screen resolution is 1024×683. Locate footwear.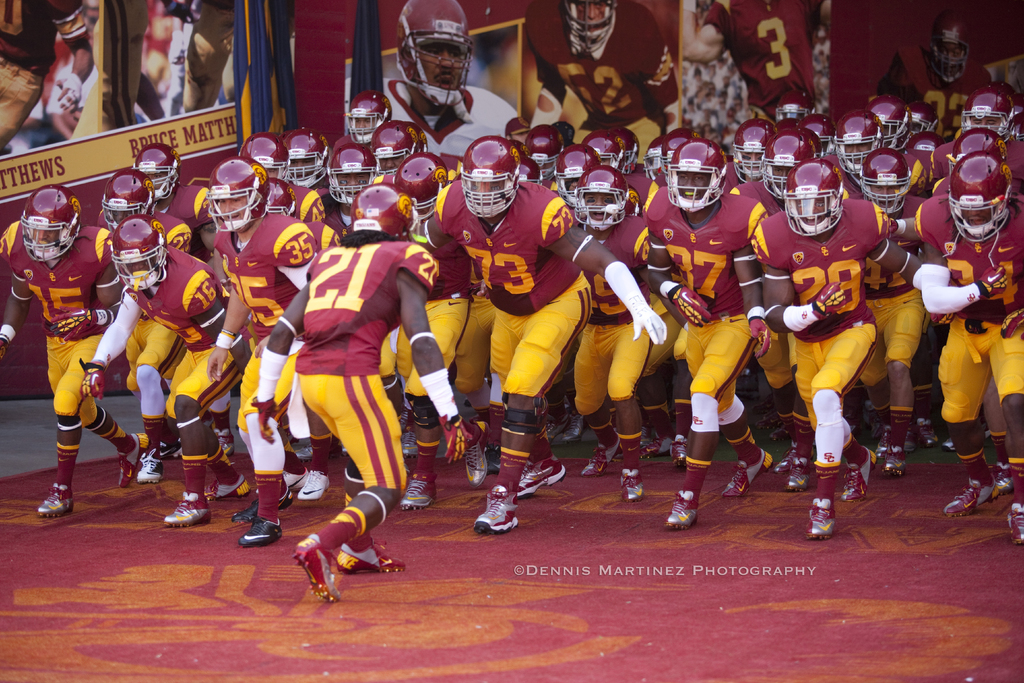
(883, 449, 908, 483).
